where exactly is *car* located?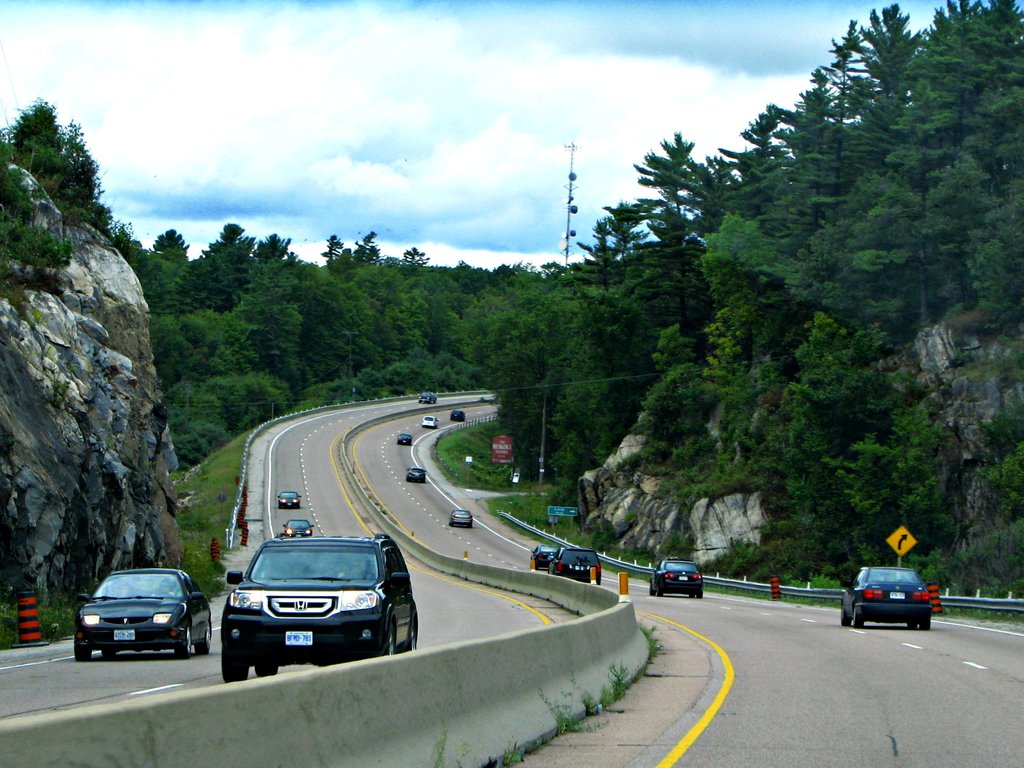
Its bounding box is left=416, top=392, right=440, bottom=402.
